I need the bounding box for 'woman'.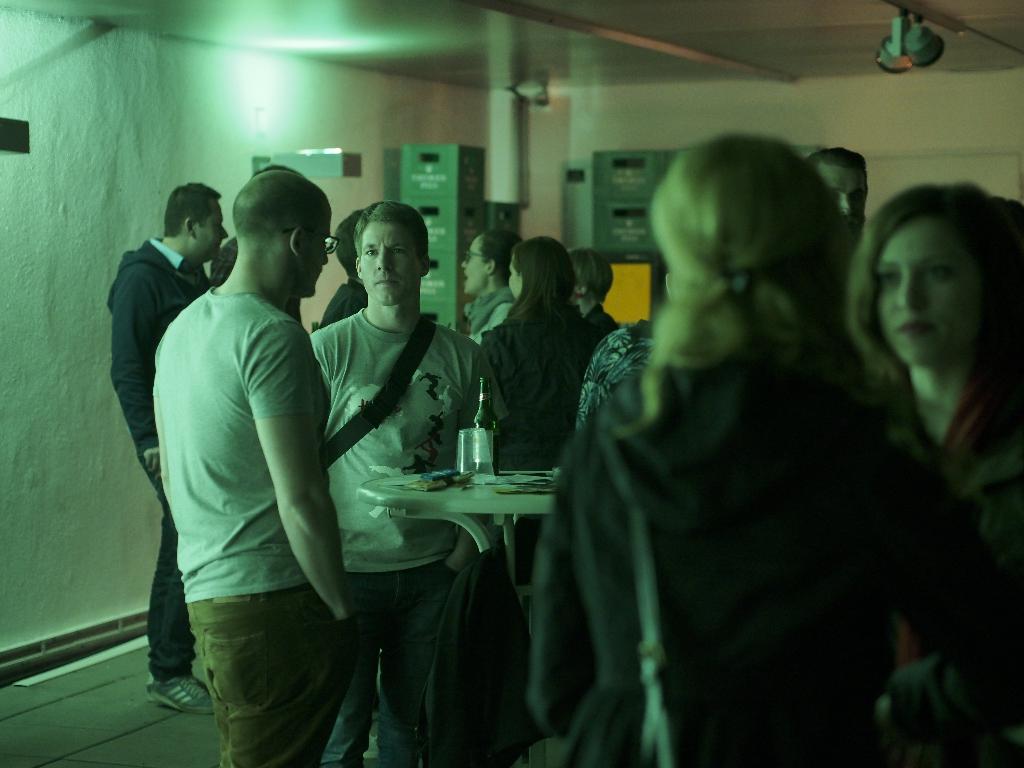
Here it is: 847, 180, 1023, 662.
